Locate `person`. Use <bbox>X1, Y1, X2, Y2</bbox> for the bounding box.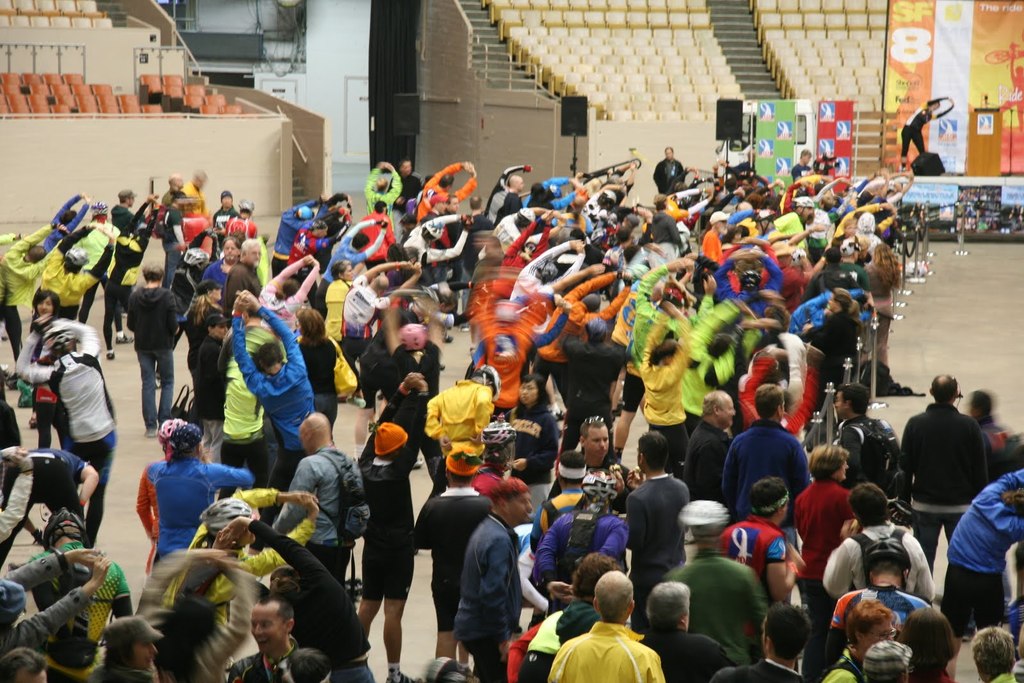
<bbox>230, 298, 314, 466</bbox>.
